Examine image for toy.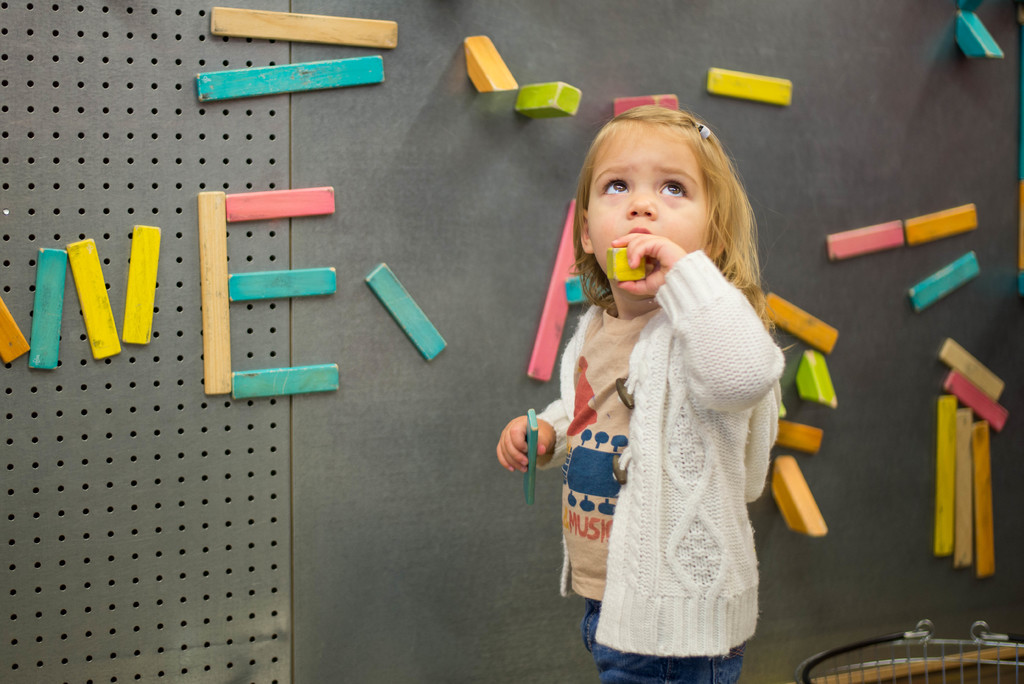
Examination result: [x1=207, y1=4, x2=396, y2=52].
